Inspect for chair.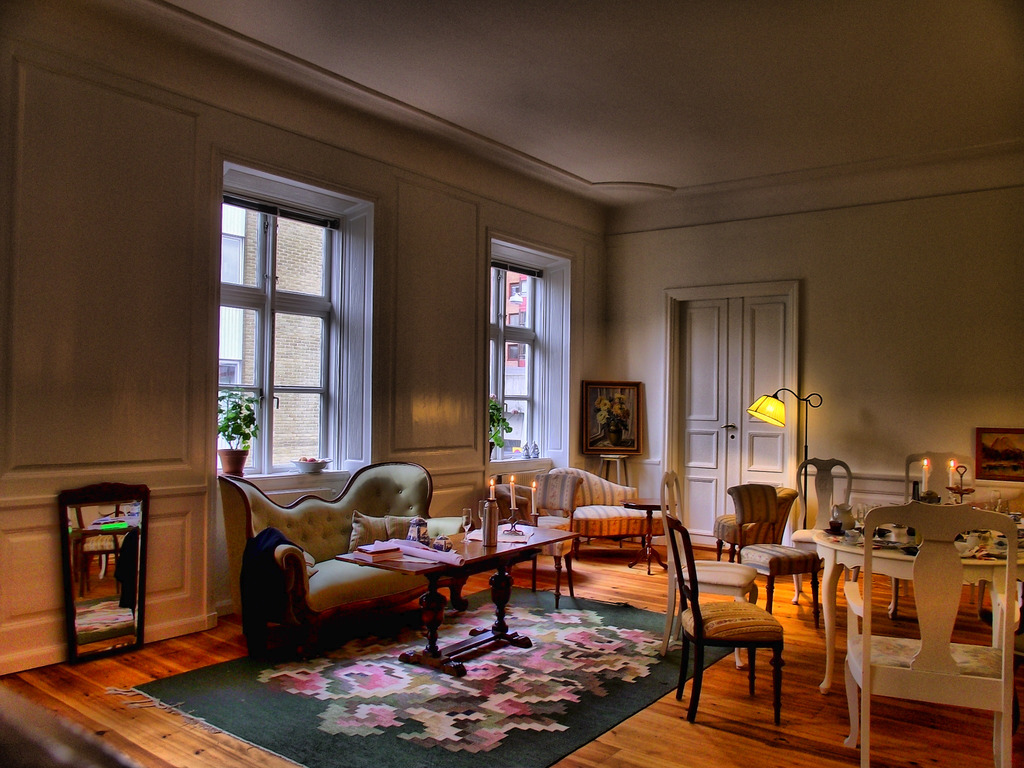
Inspection: <bbox>726, 484, 820, 627</bbox>.
